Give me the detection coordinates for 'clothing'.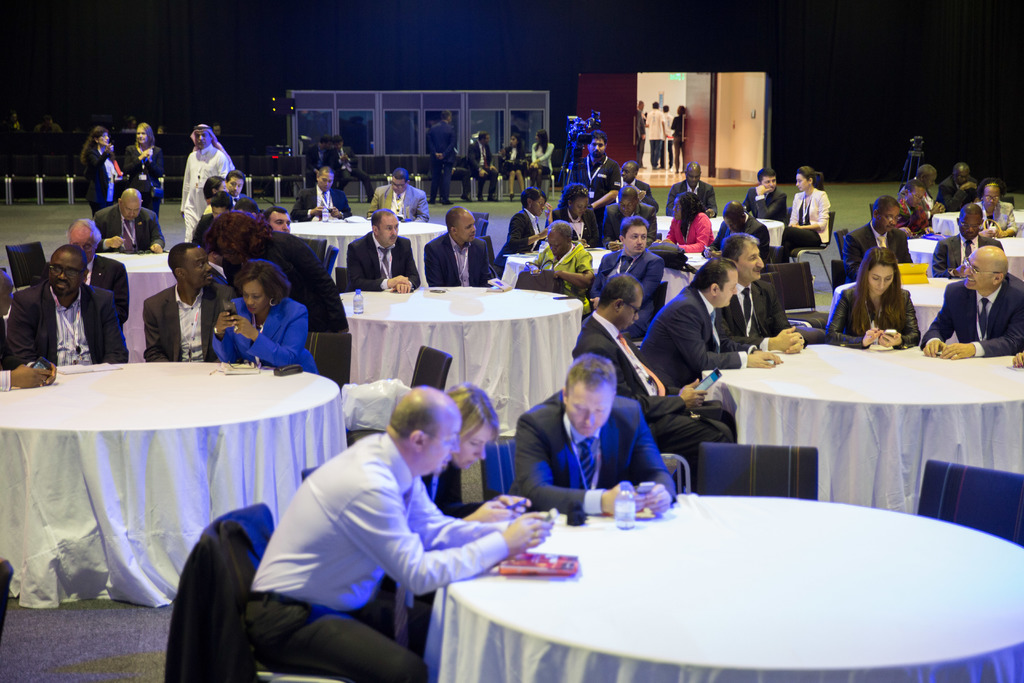
crop(644, 278, 753, 458).
